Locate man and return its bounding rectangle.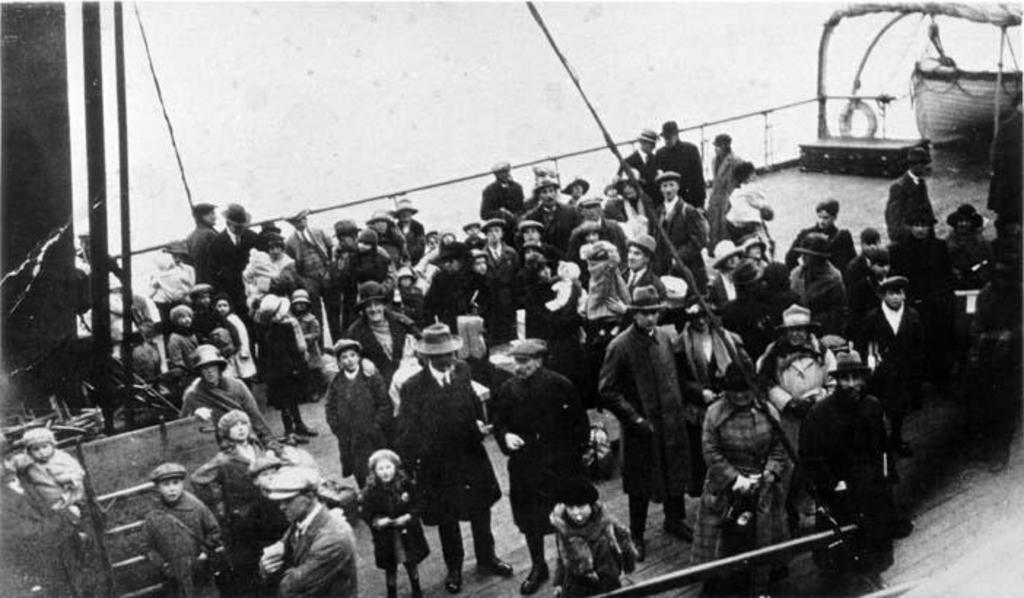
region(655, 172, 703, 276).
